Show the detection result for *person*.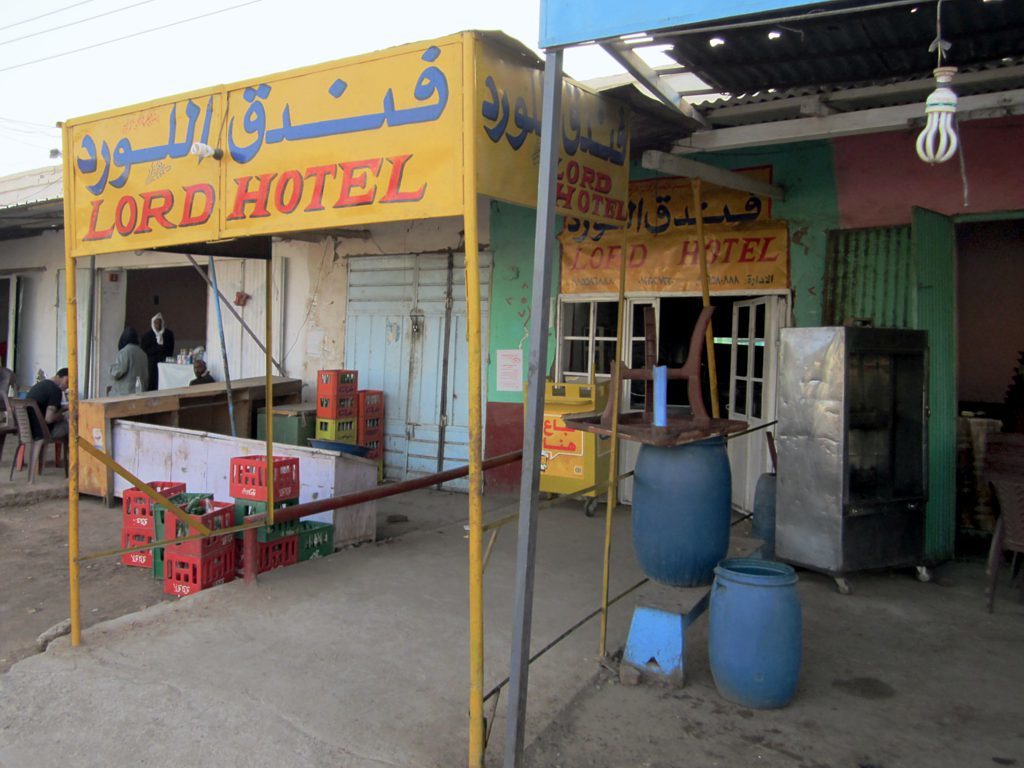
select_region(23, 365, 70, 445).
